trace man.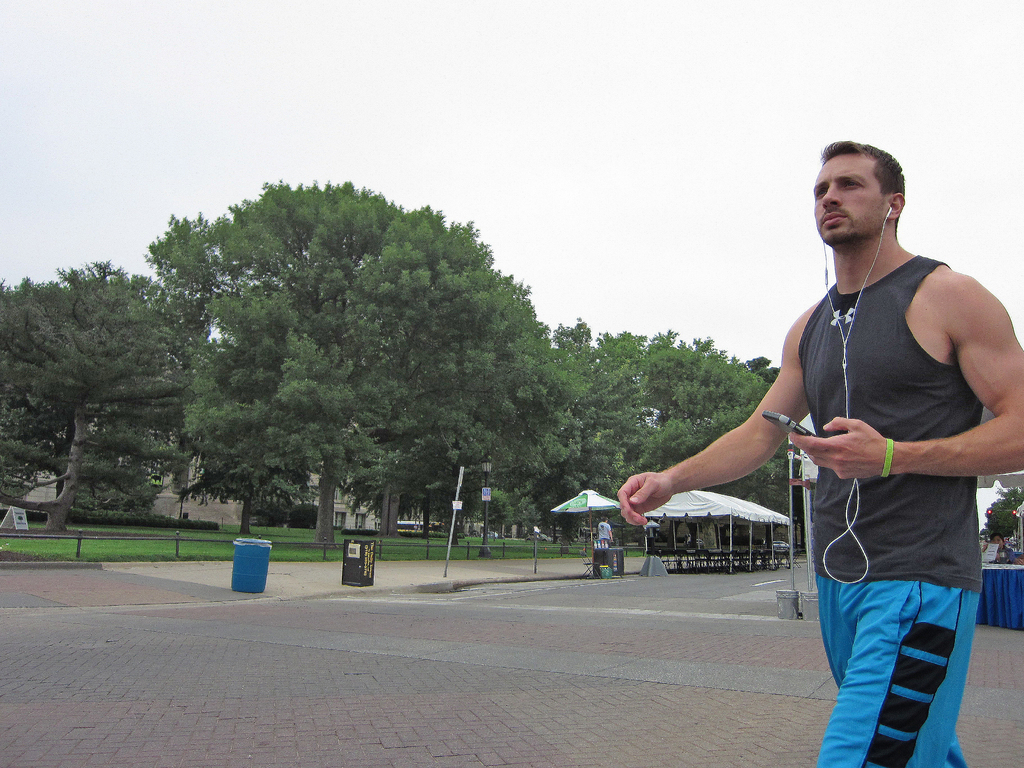
Traced to bbox=[671, 129, 1007, 738].
